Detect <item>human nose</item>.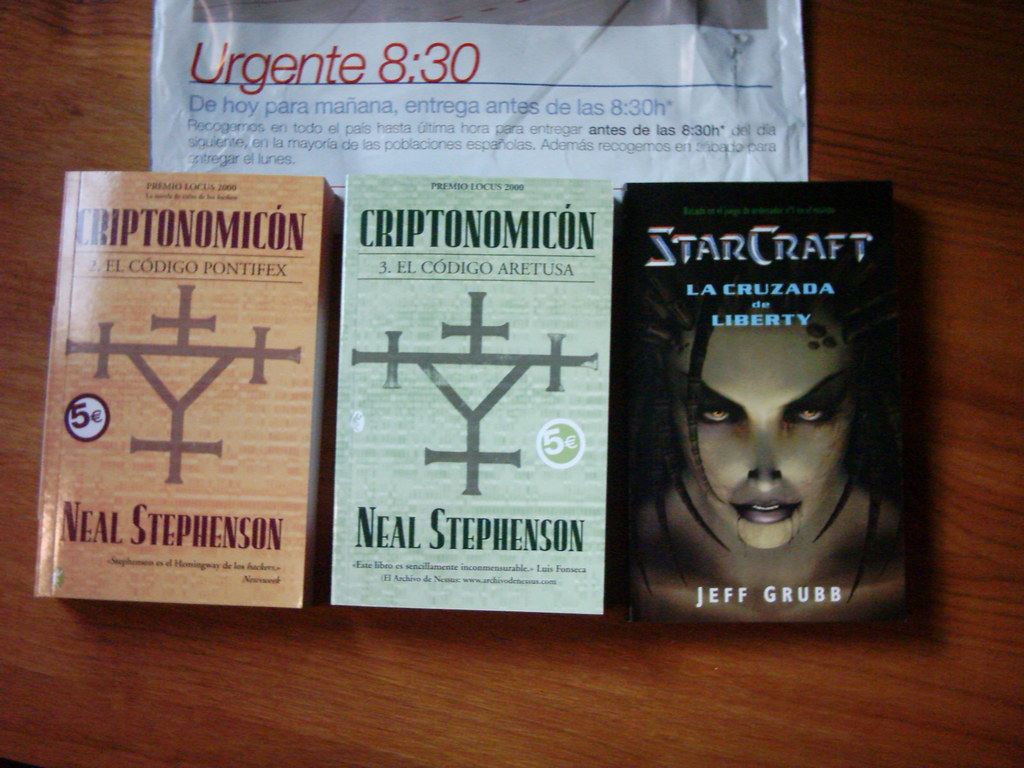
Detected at <region>745, 422, 782, 492</region>.
